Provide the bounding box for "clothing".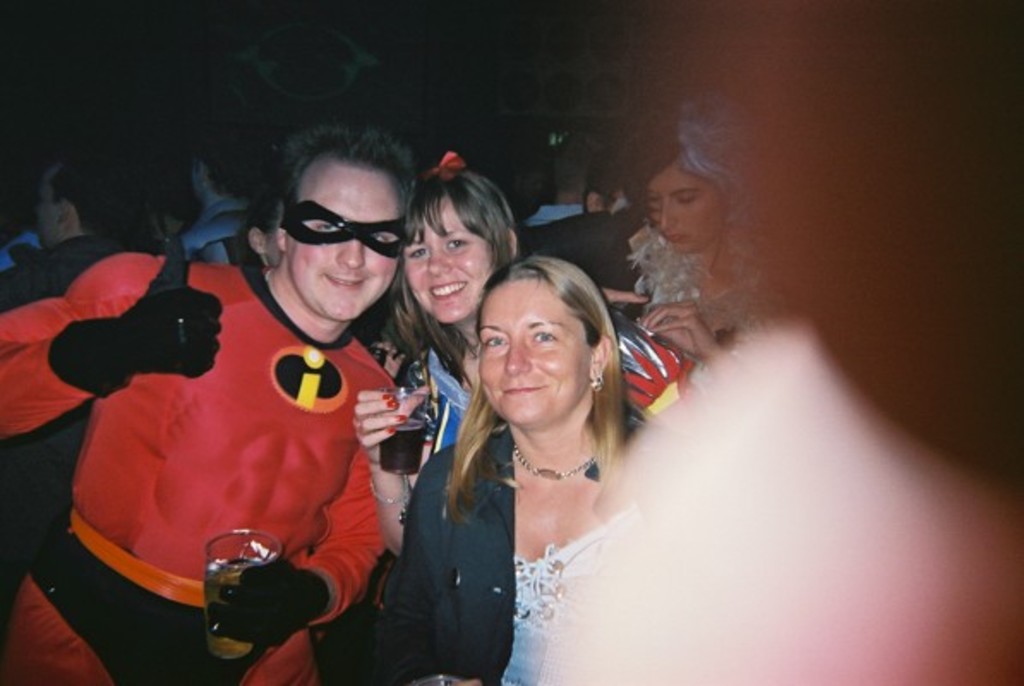
(395, 295, 693, 463).
